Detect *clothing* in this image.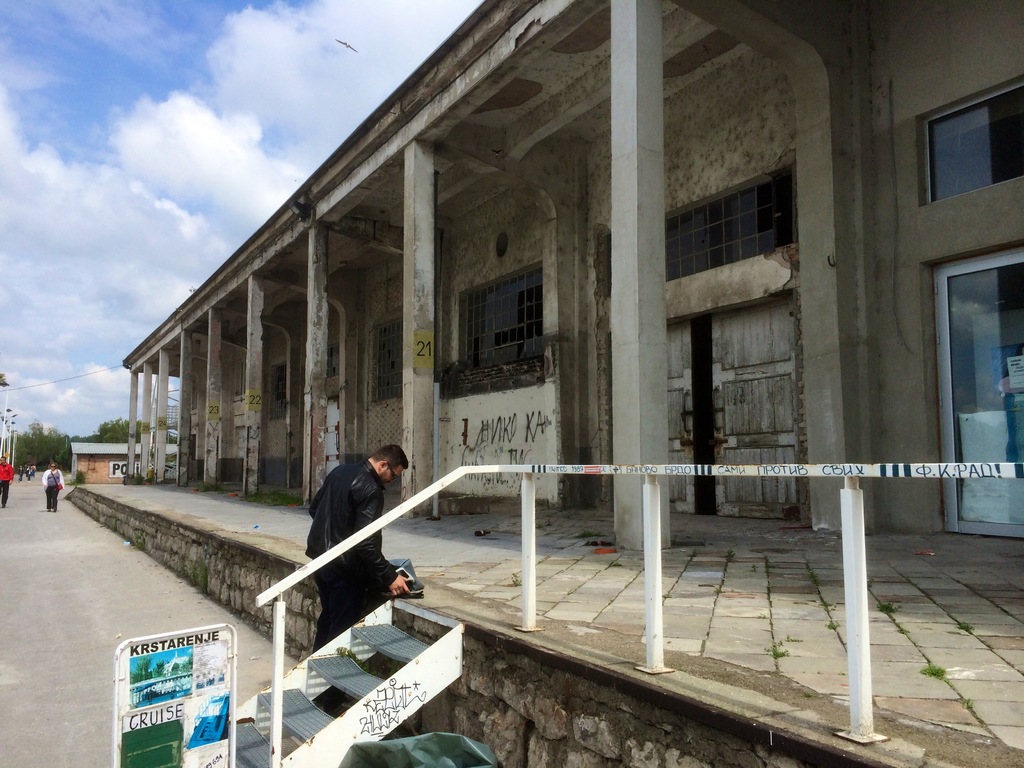
Detection: 41,468,65,509.
